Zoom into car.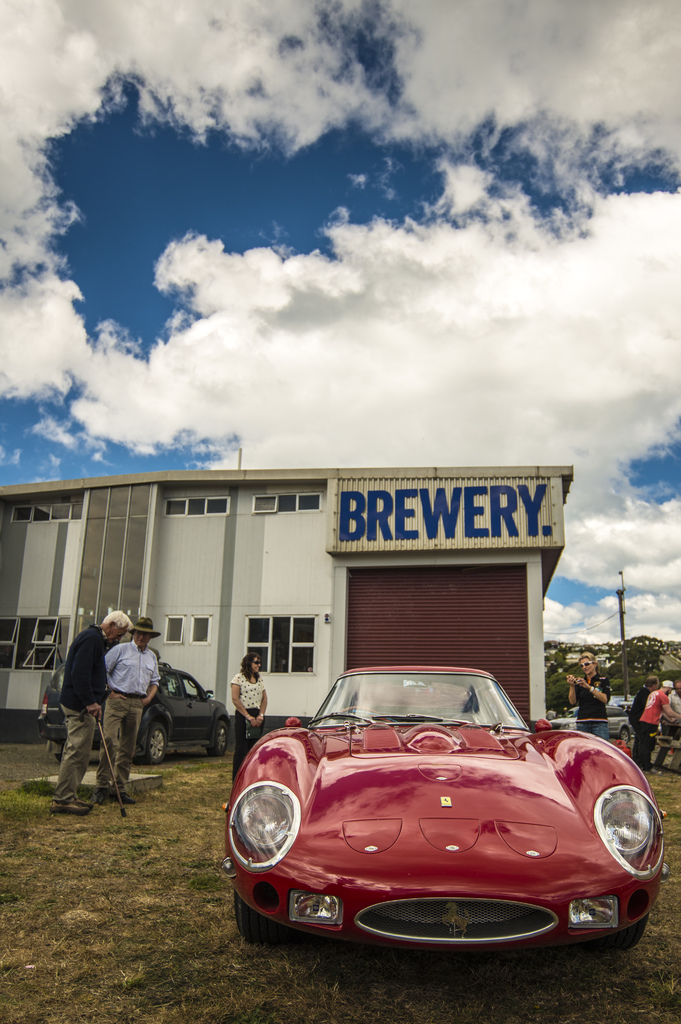
Zoom target: left=221, top=662, right=669, bottom=955.
